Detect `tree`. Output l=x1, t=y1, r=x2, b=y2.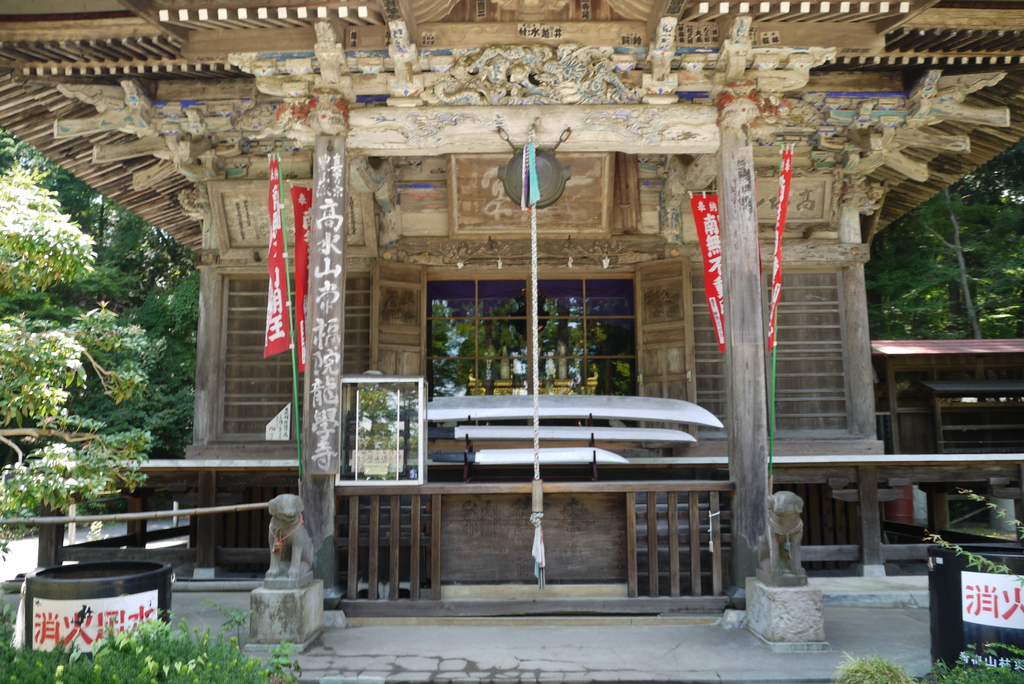
l=945, t=174, r=1021, b=338.
